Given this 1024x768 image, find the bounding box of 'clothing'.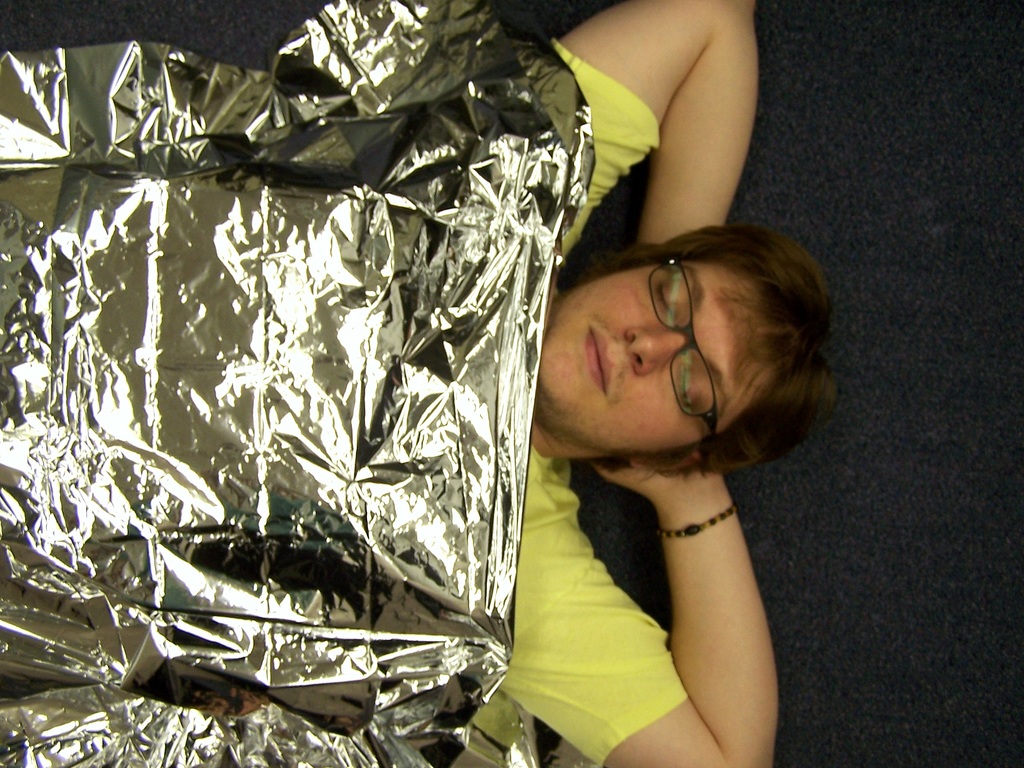
left=499, top=40, right=691, bottom=767.
